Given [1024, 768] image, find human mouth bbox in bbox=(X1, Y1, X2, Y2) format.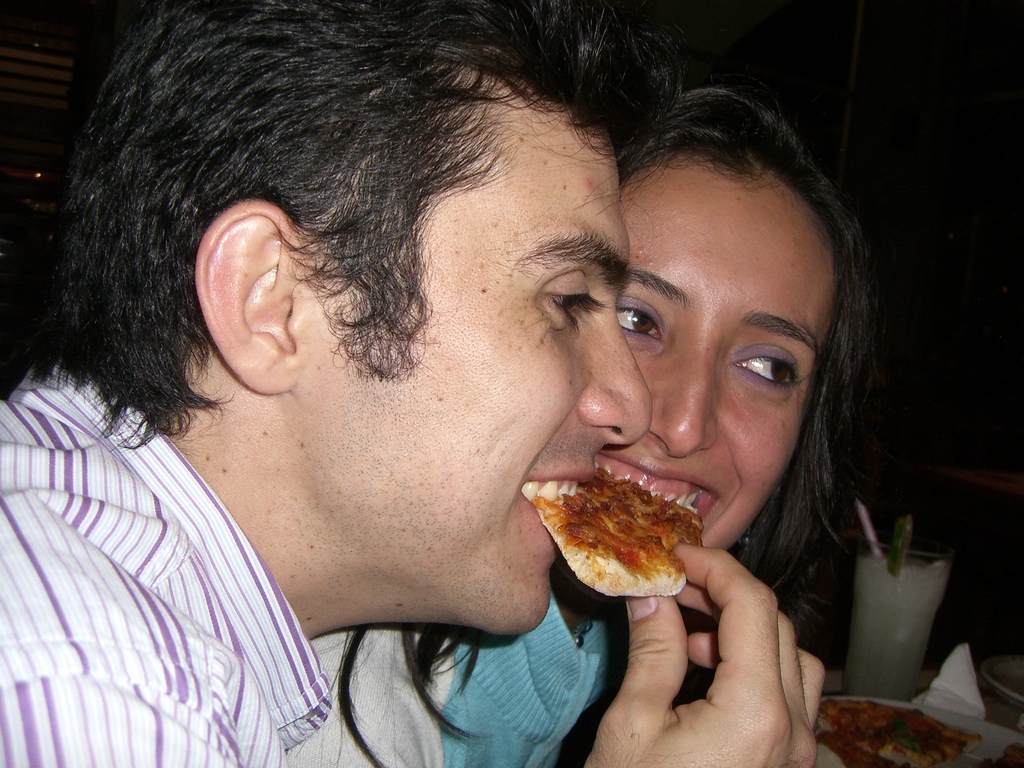
bbox=(602, 447, 727, 534).
